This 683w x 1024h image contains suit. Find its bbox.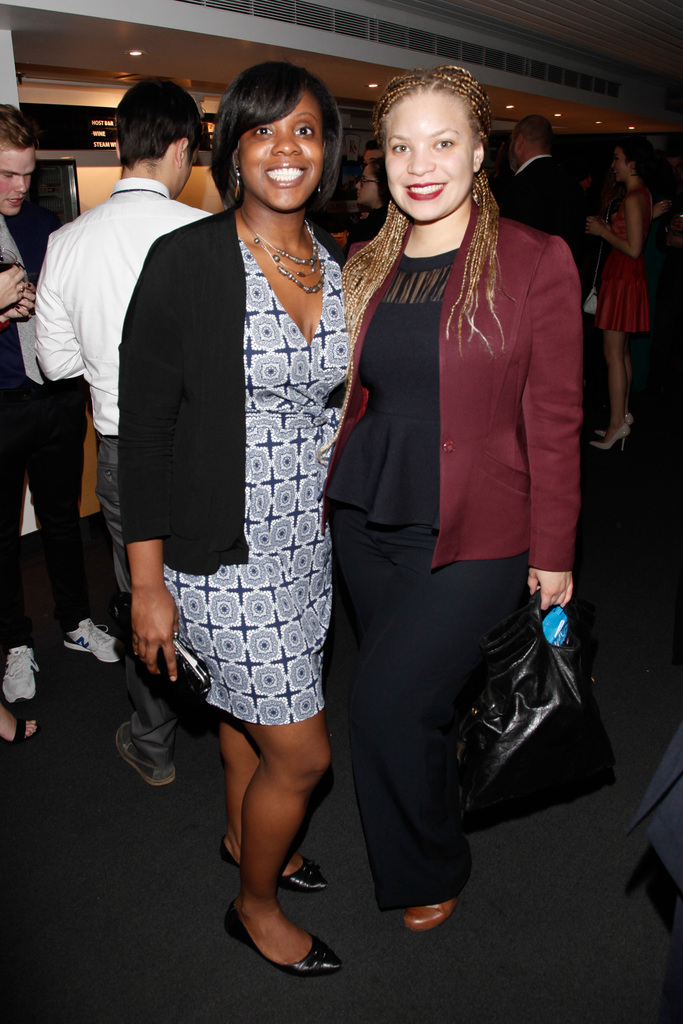
(317,198,572,580).
